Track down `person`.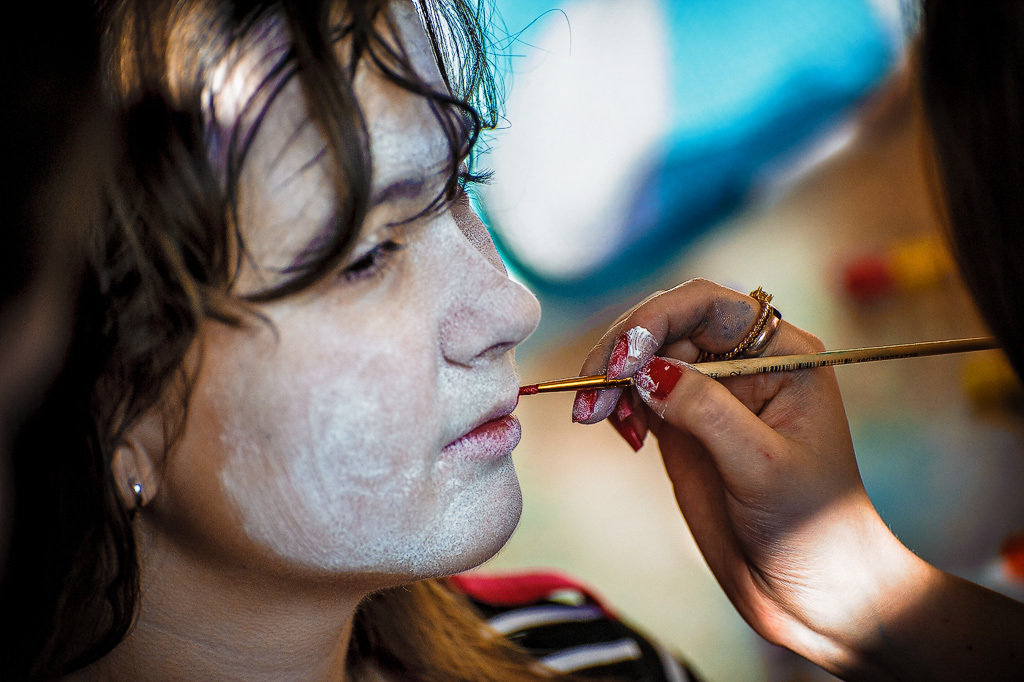
Tracked to detection(83, 0, 810, 681).
